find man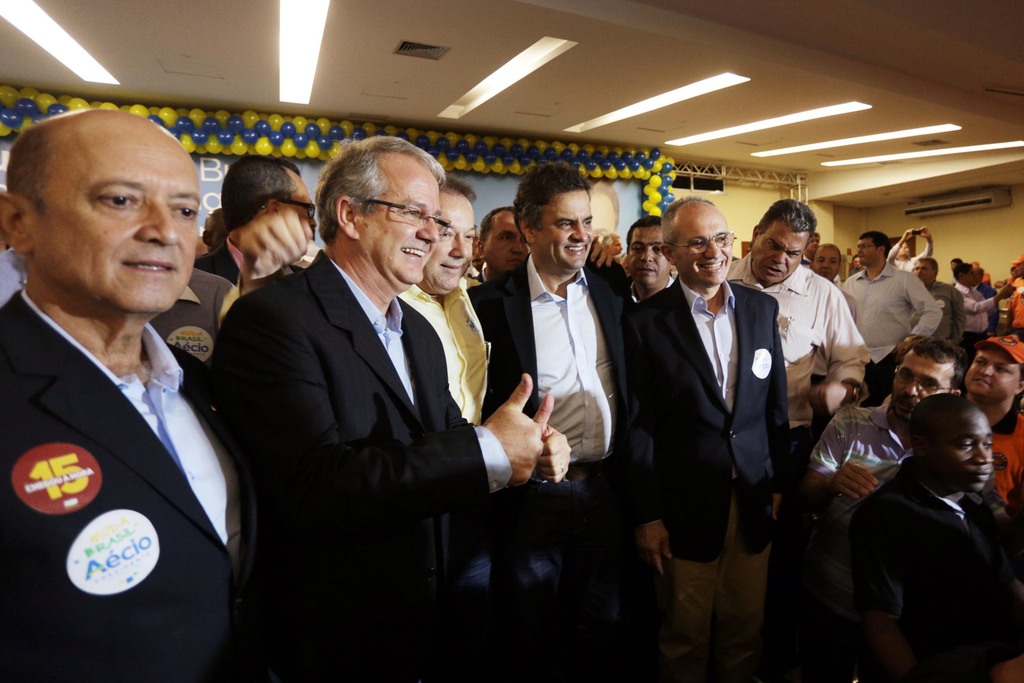
bbox=(800, 333, 961, 682)
